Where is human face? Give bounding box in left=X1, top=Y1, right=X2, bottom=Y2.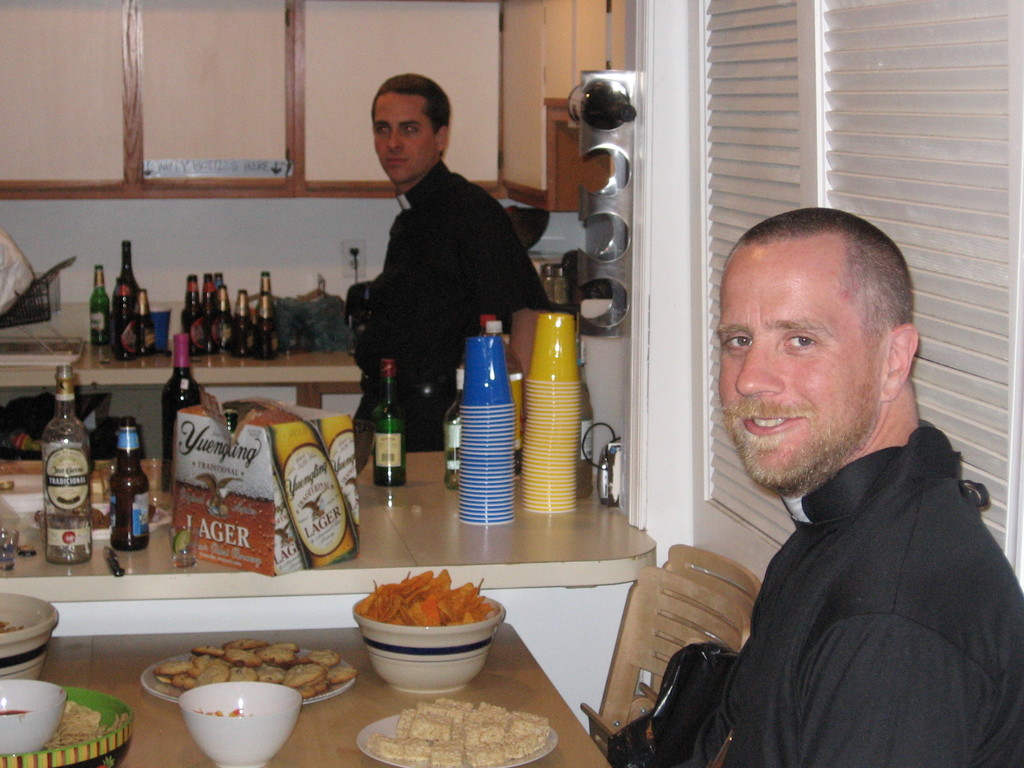
left=380, top=97, right=440, bottom=179.
